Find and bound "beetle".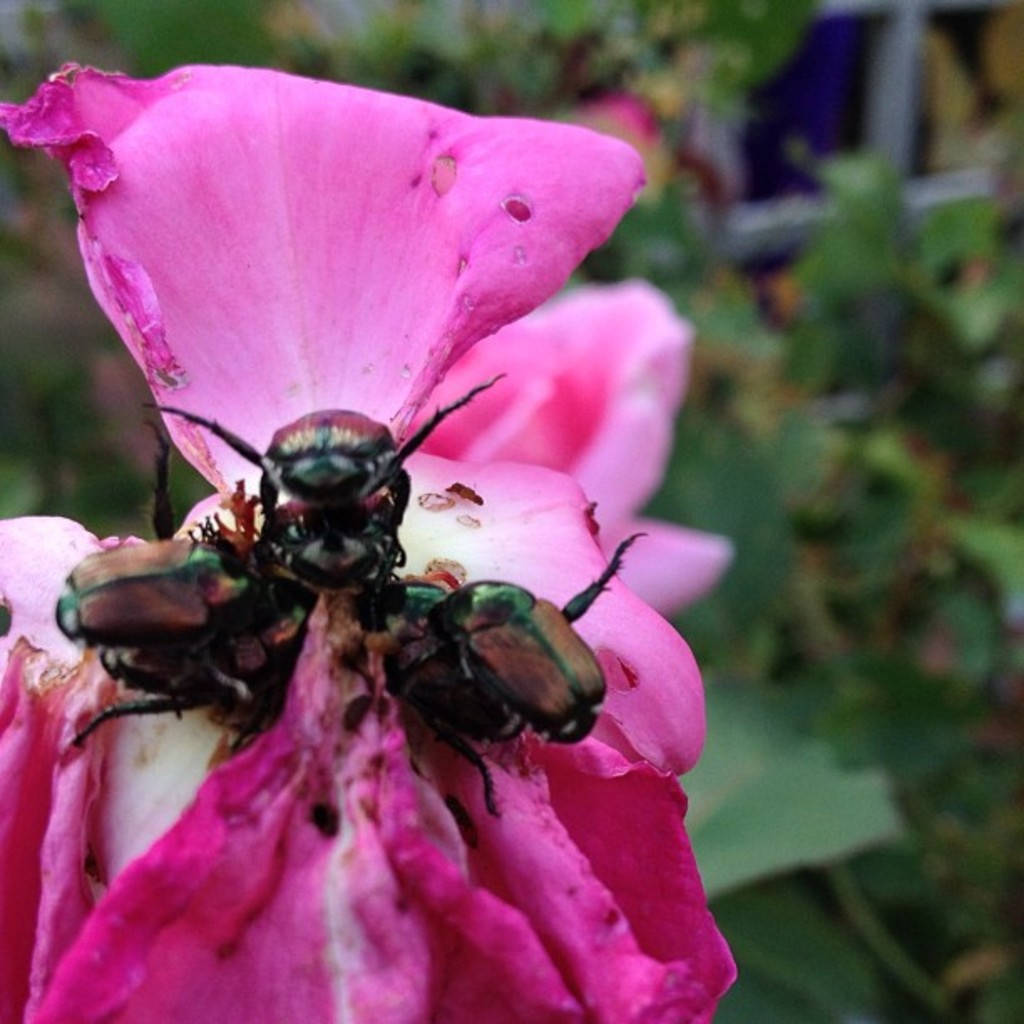
Bound: bbox(131, 366, 515, 622).
